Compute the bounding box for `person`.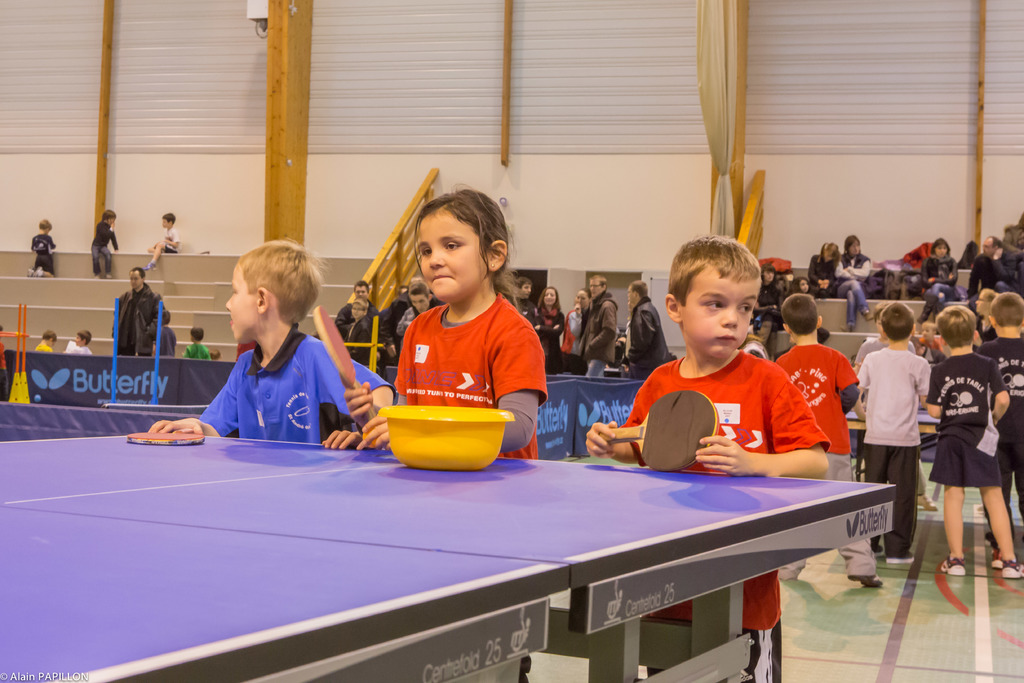
<region>63, 329, 91, 353</region>.
